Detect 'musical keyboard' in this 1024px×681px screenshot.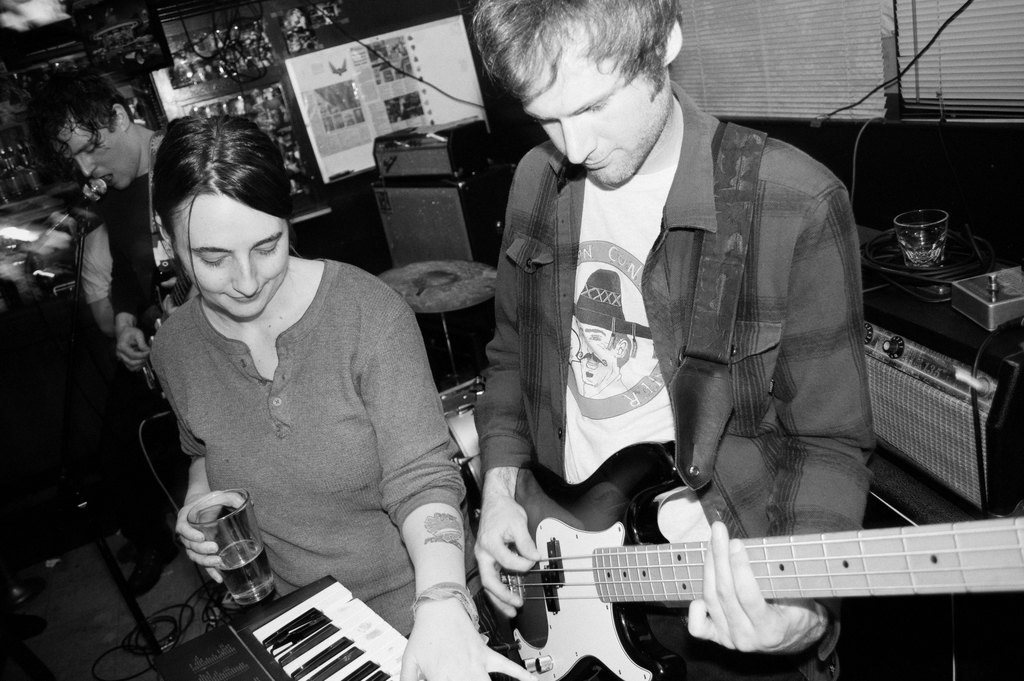
Detection: {"x1": 172, "y1": 579, "x2": 436, "y2": 680}.
